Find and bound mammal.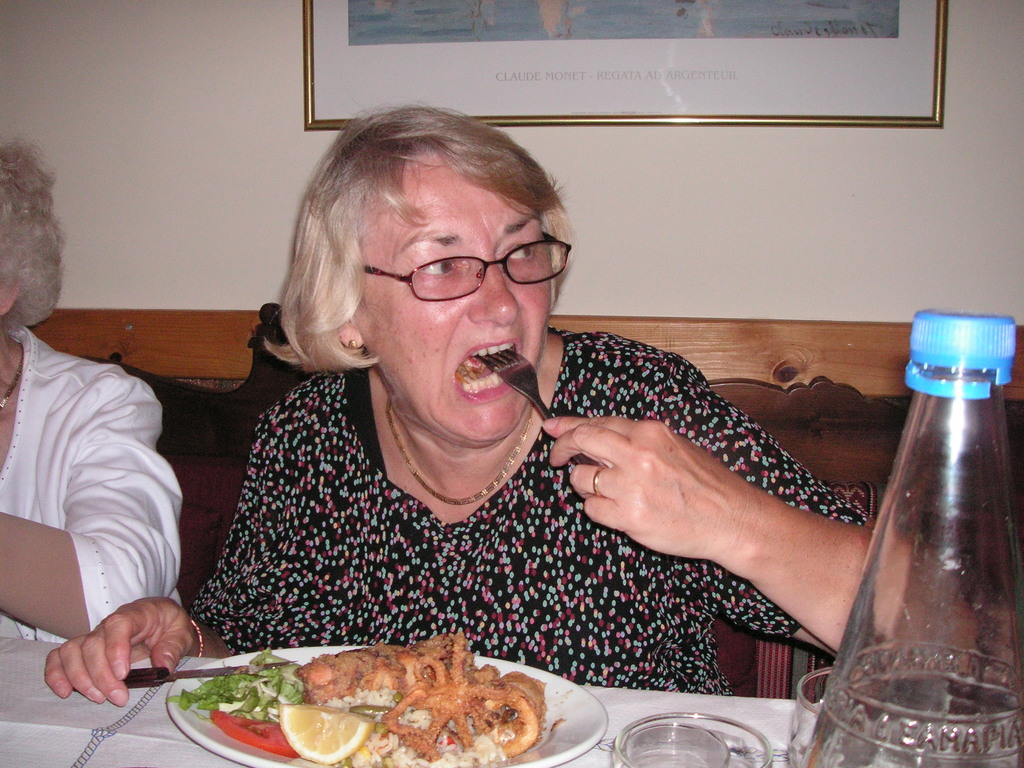
Bound: rect(0, 135, 181, 640).
